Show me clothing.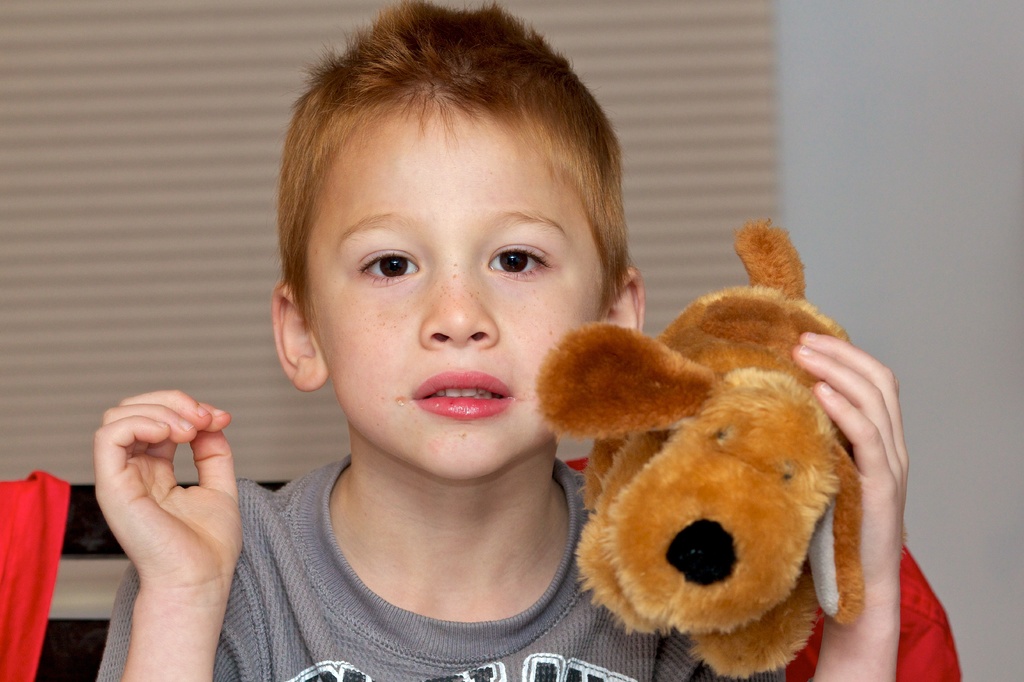
clothing is here: <box>94,452,787,681</box>.
